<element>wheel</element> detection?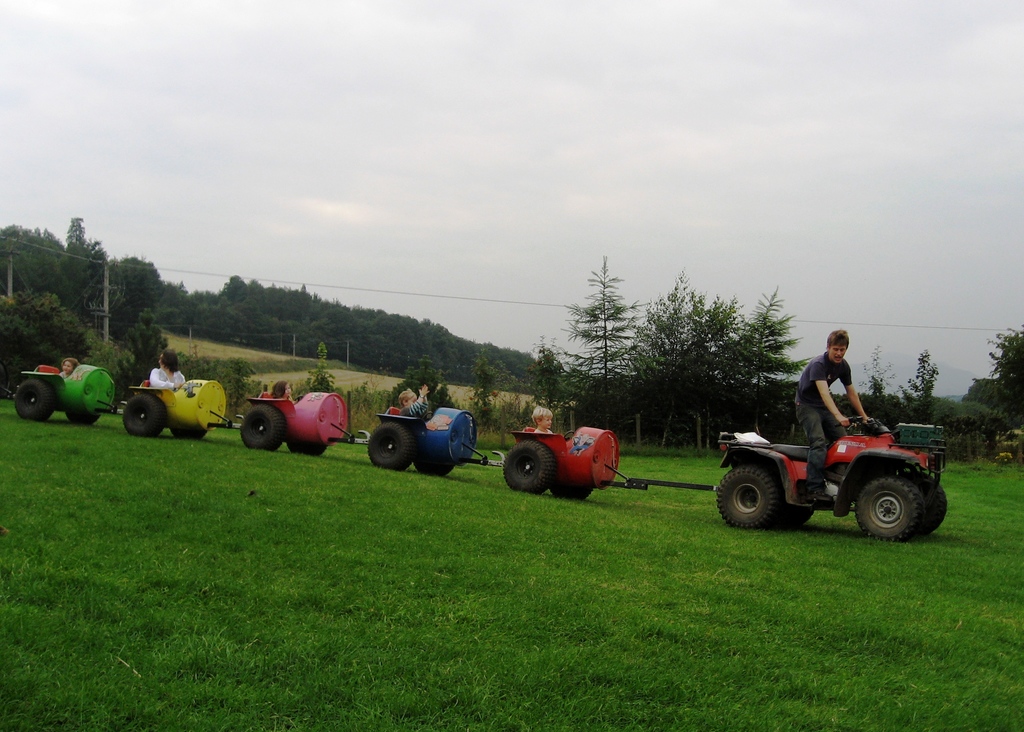
[x1=68, y1=412, x2=103, y2=428]
